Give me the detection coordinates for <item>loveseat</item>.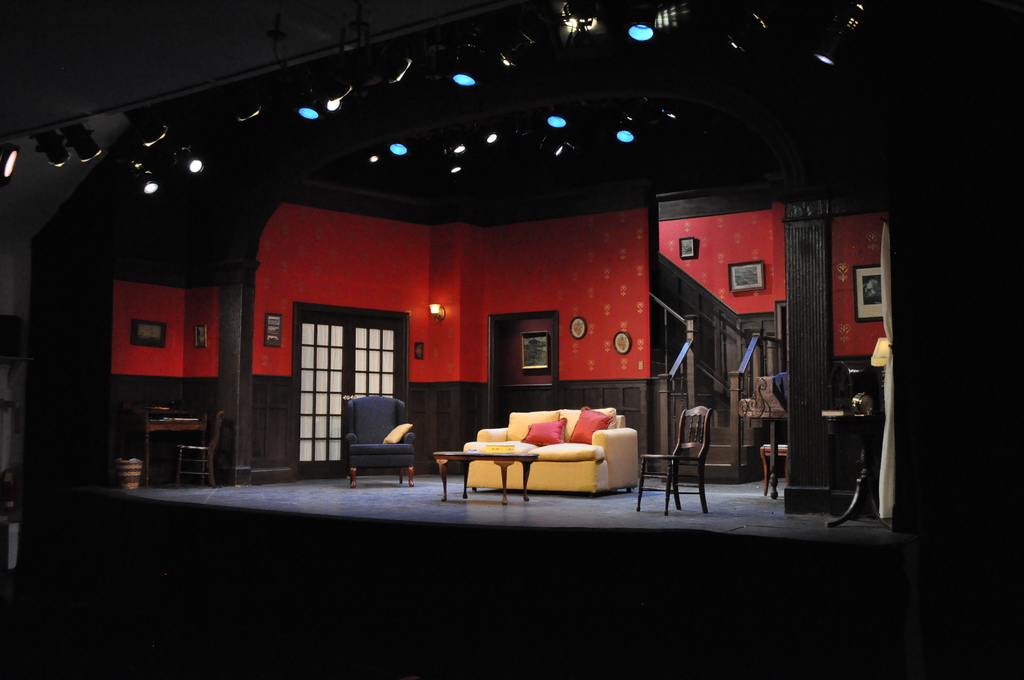
(456, 409, 637, 501).
